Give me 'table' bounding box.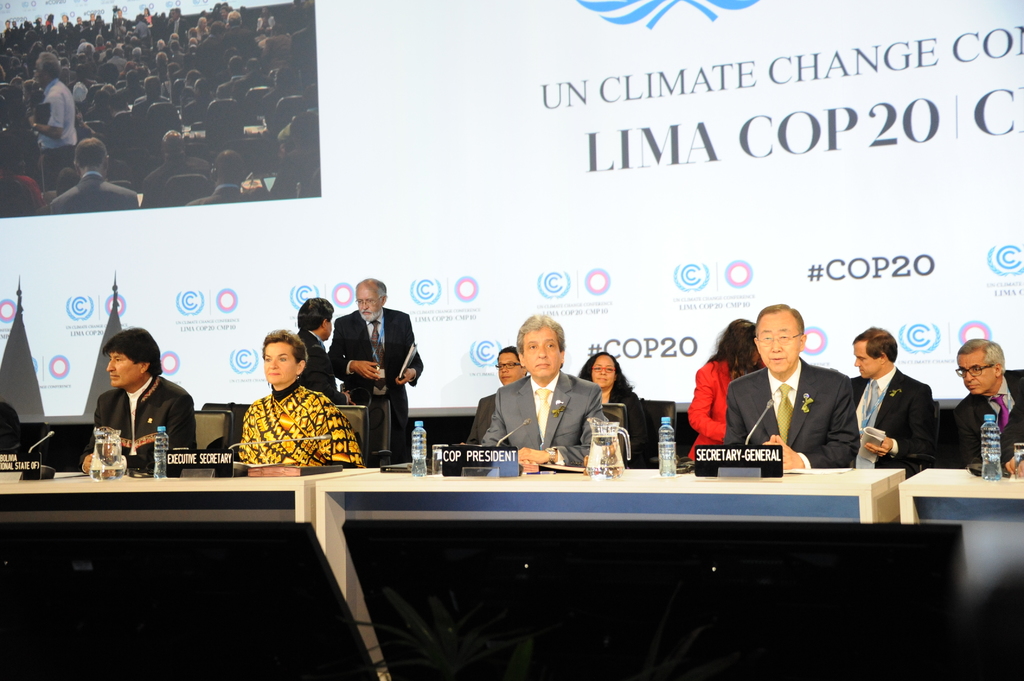
{"left": 316, "top": 463, "right": 905, "bottom": 600}.
